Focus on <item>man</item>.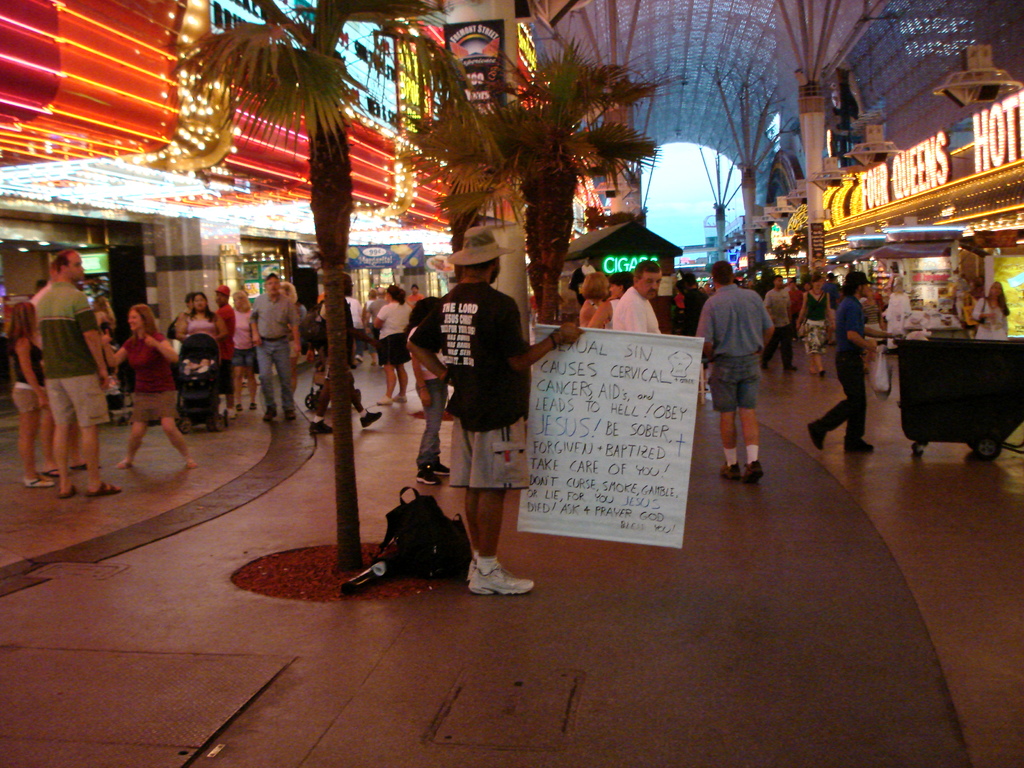
Focused at {"x1": 611, "y1": 256, "x2": 666, "y2": 351}.
